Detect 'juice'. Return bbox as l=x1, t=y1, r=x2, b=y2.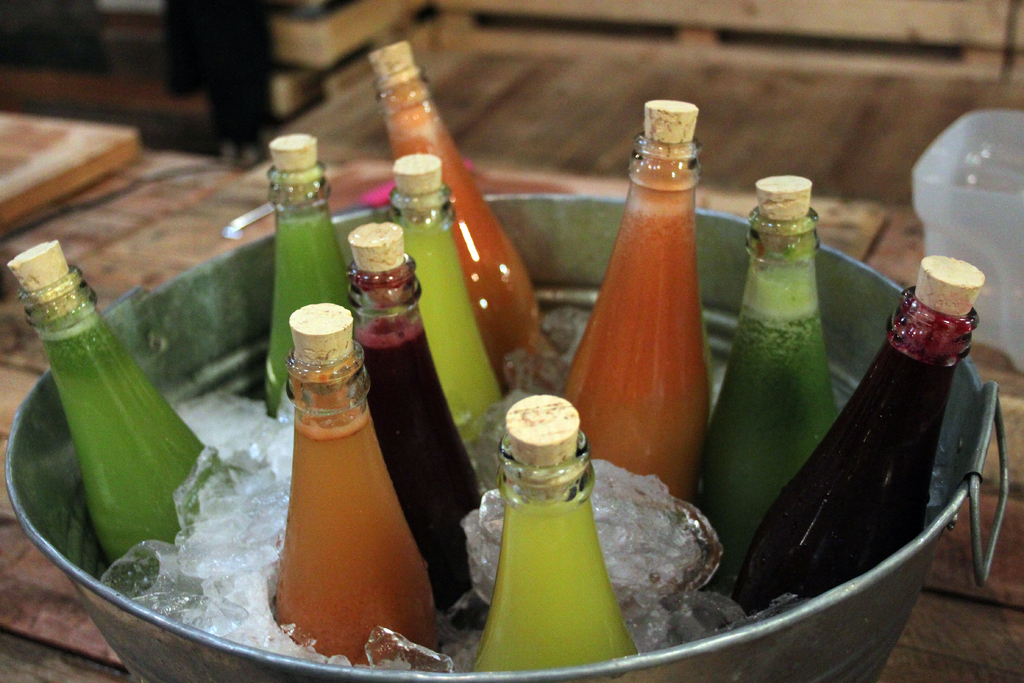
l=753, t=339, r=954, b=616.
